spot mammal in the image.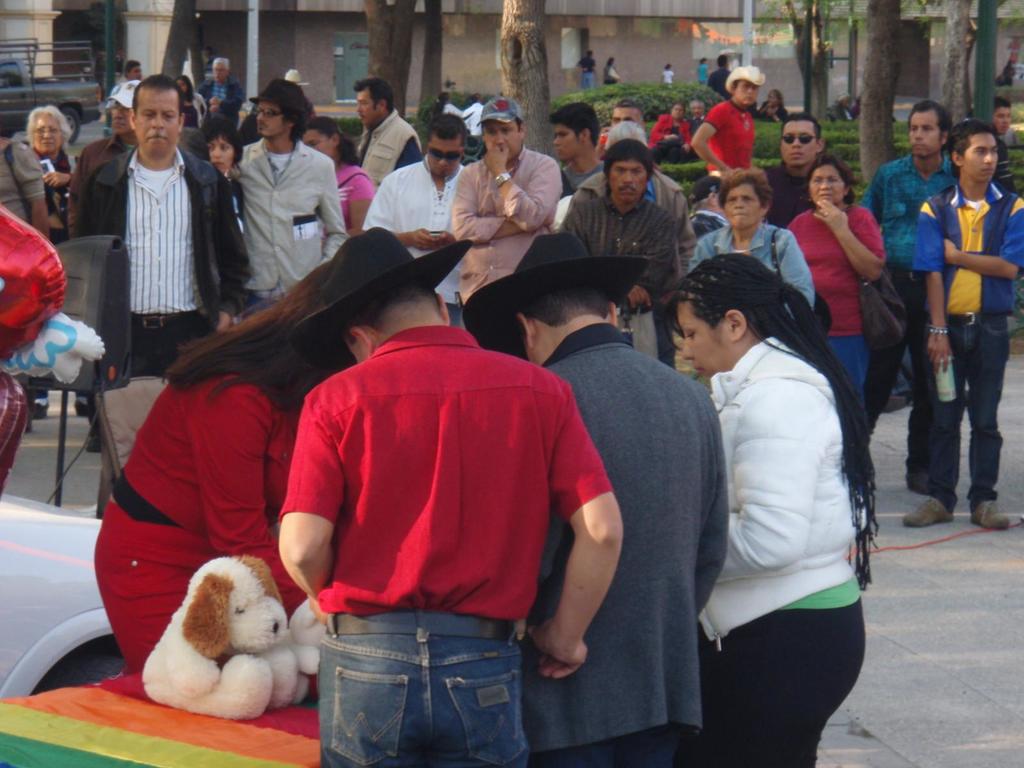
mammal found at Rect(605, 97, 648, 132).
